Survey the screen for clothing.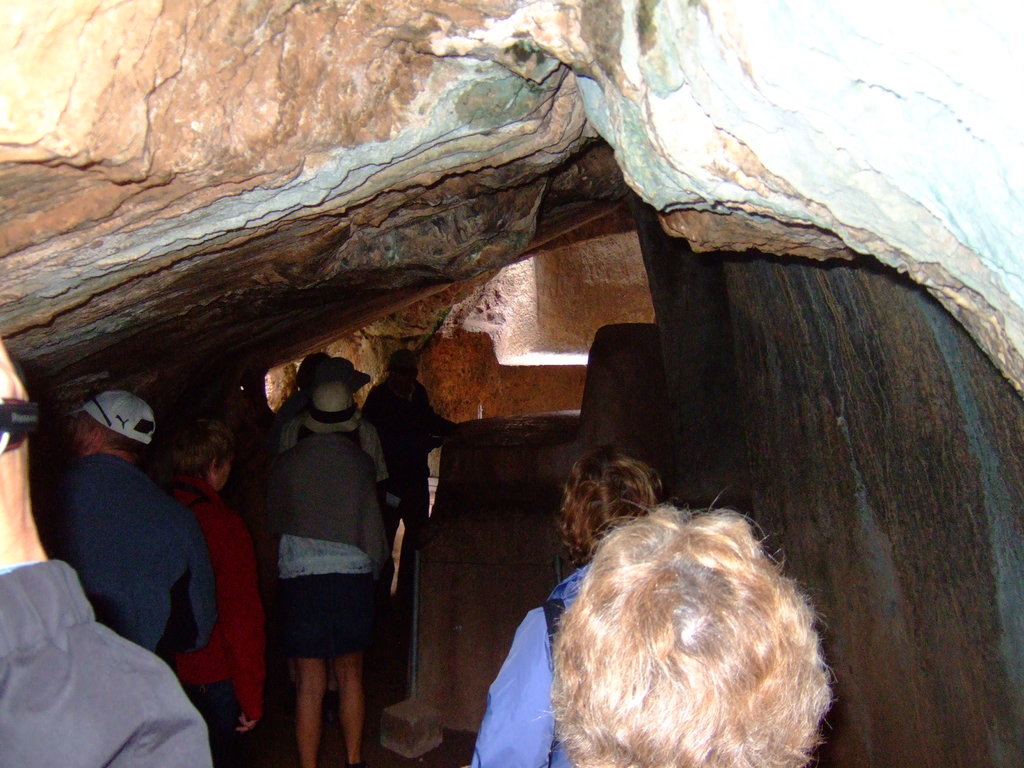
Survey found: [269, 425, 388, 653].
